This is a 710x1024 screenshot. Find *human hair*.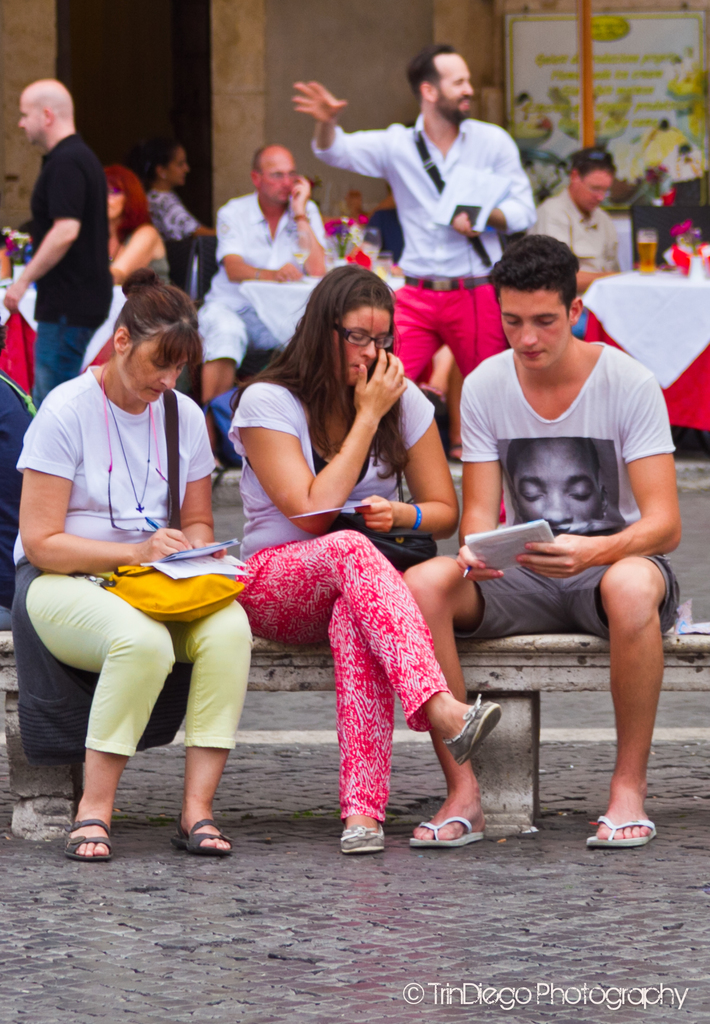
Bounding box: [left=134, top=137, right=179, bottom=193].
